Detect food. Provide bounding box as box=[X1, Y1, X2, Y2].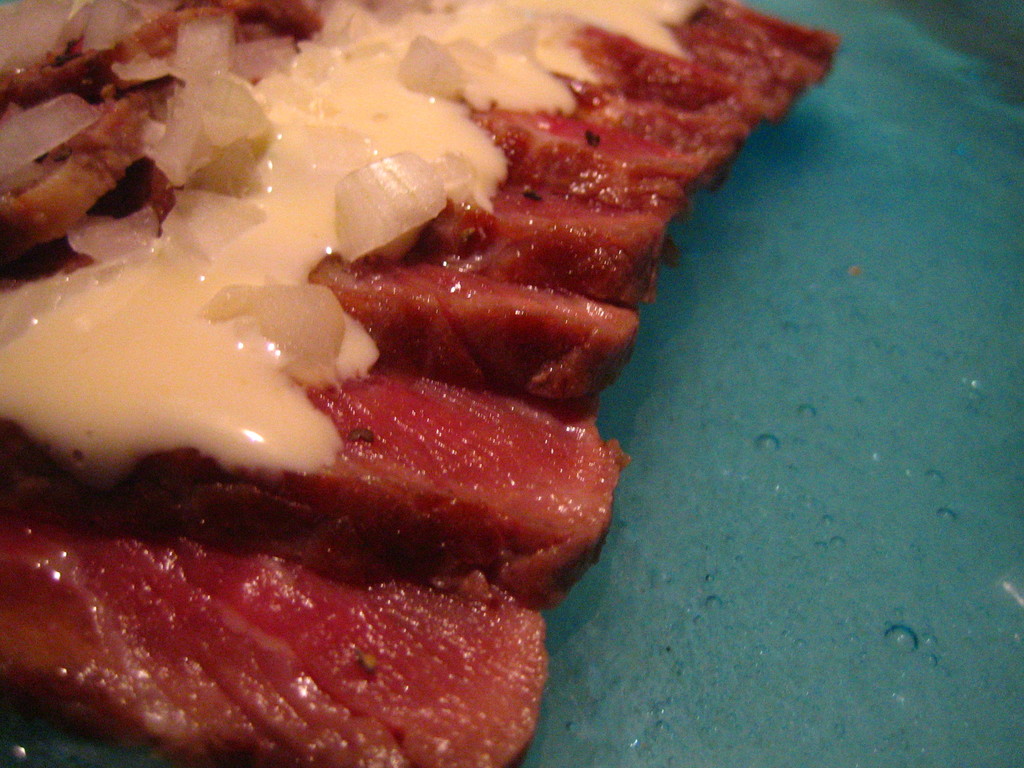
box=[8, 0, 825, 689].
